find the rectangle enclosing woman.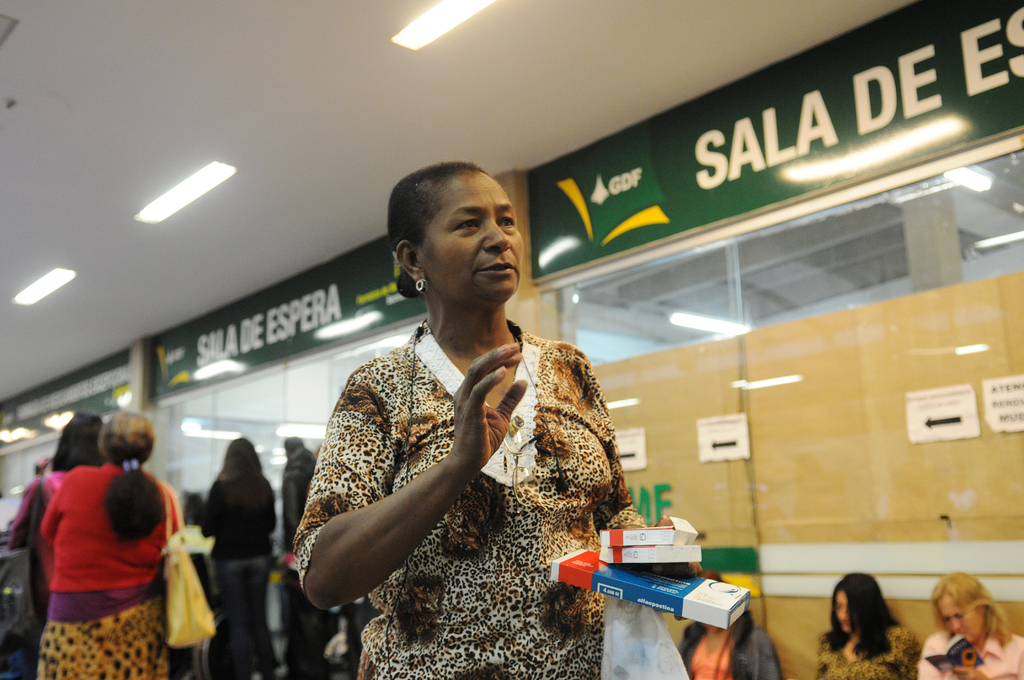
8,411,104,601.
